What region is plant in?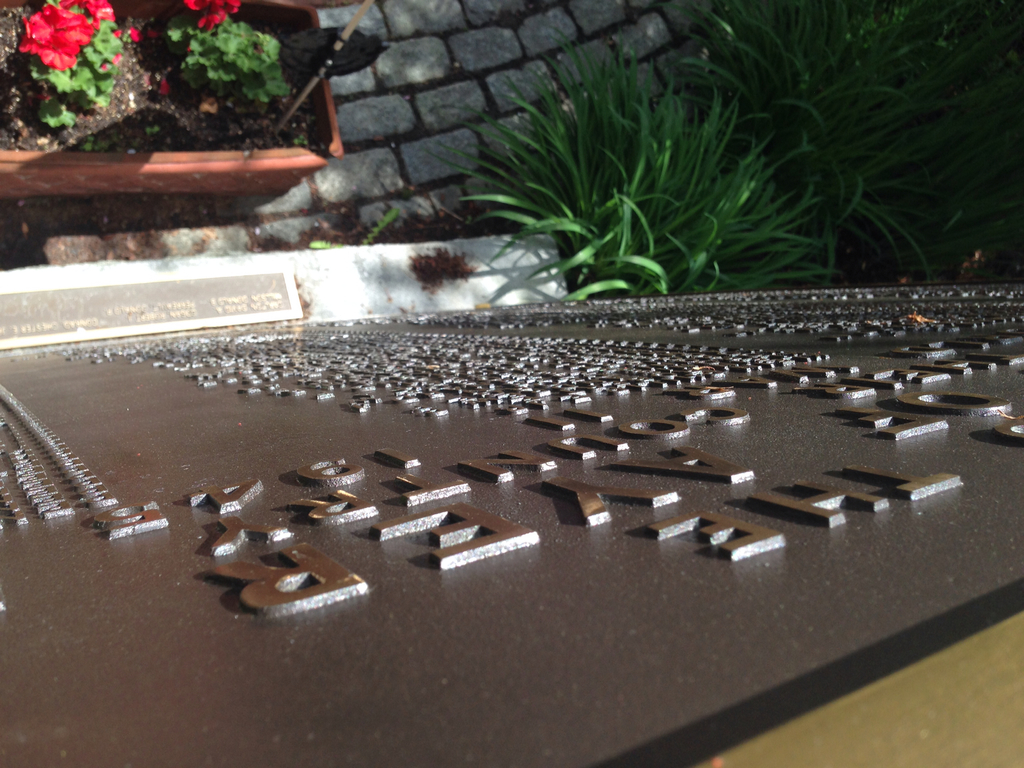
select_region(413, 21, 846, 315).
